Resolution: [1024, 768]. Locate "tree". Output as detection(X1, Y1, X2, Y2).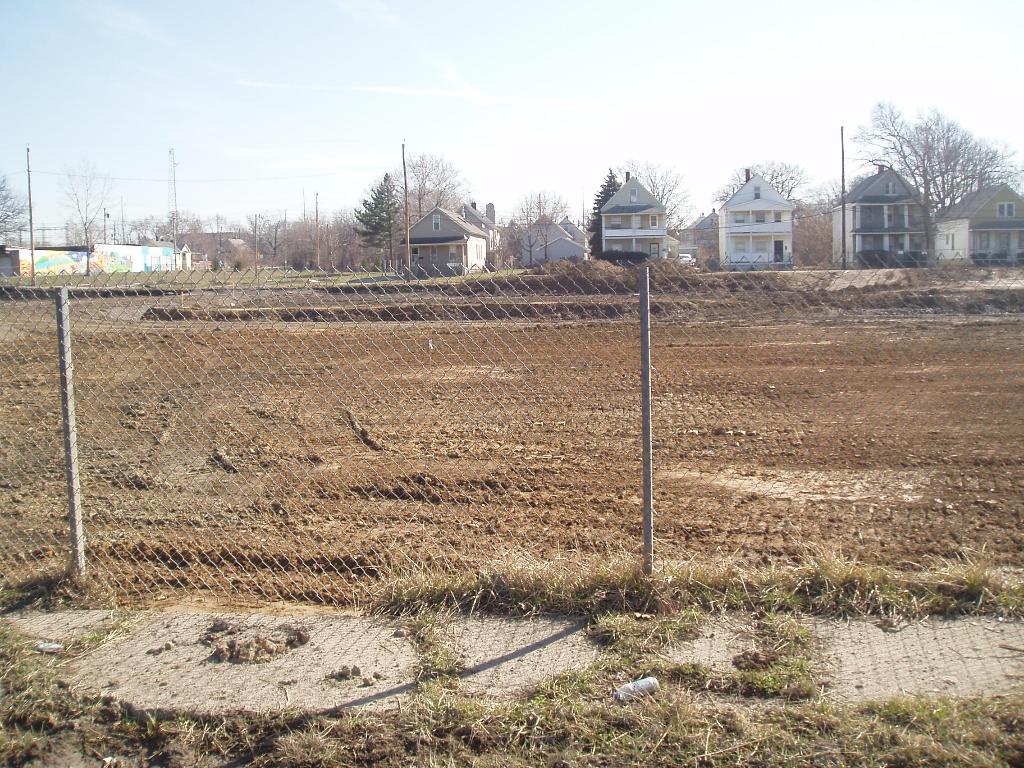
detection(618, 156, 703, 232).
